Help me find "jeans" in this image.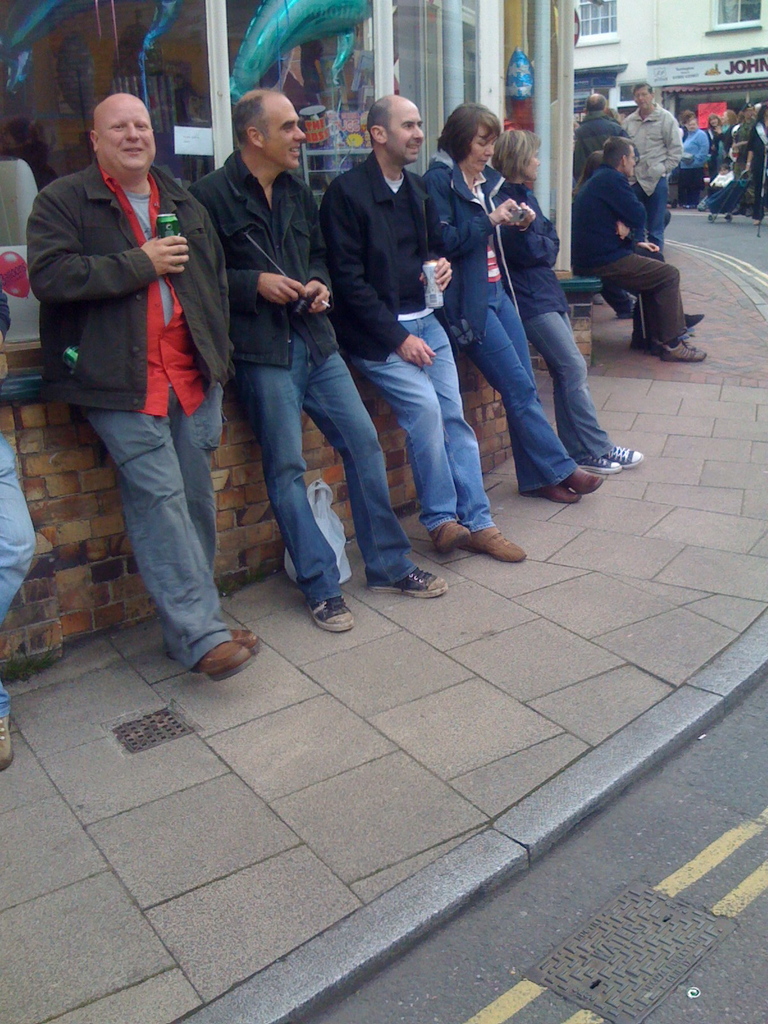
Found it: [left=103, top=382, right=244, bottom=684].
